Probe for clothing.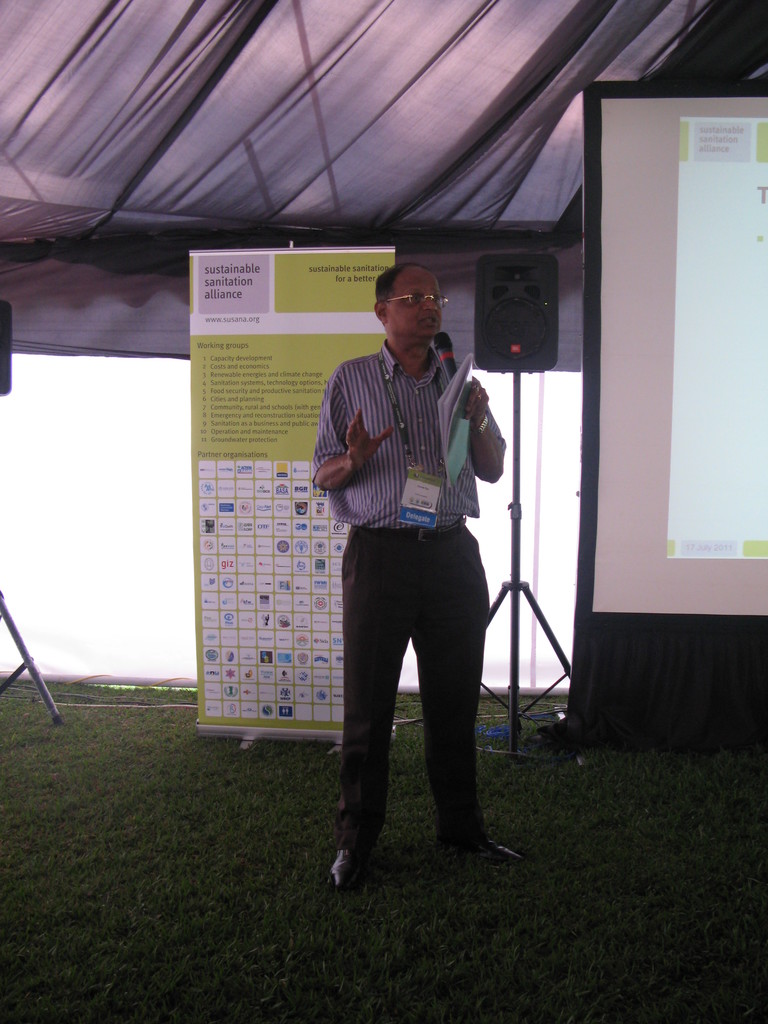
Probe result: x1=308, y1=286, x2=513, y2=828.
